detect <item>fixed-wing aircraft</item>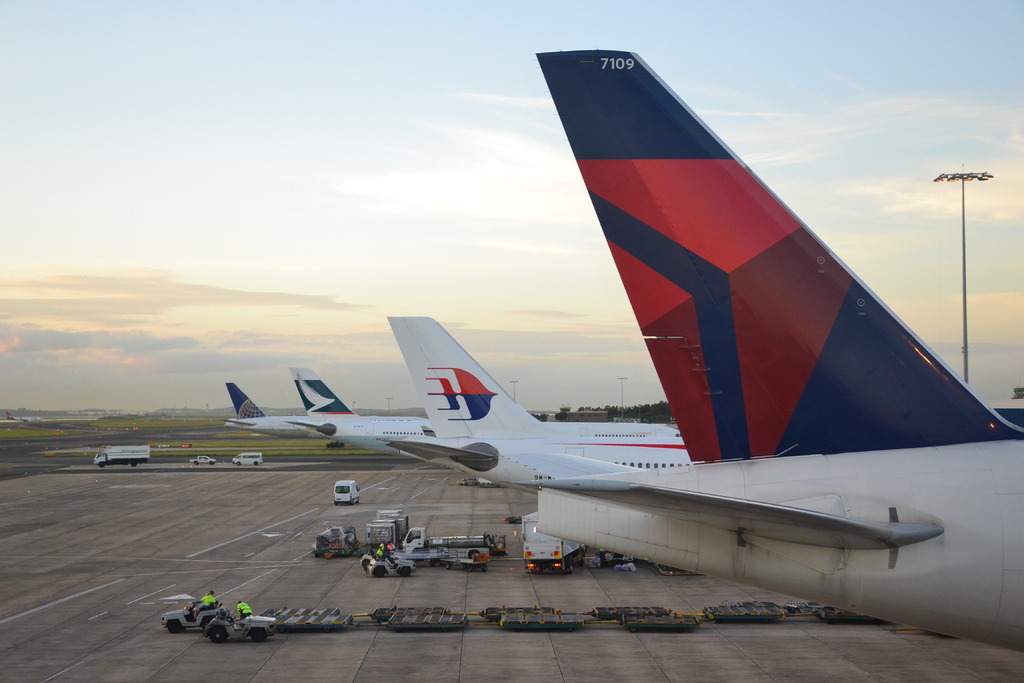
(x1=288, y1=416, x2=431, y2=453)
